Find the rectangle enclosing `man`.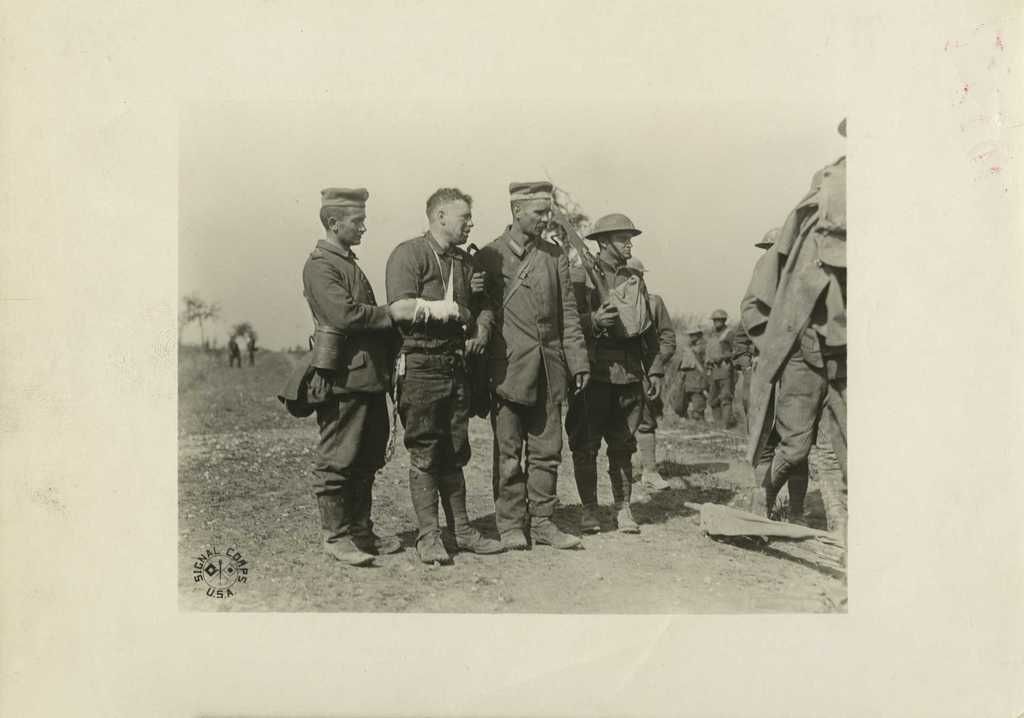
{"x1": 696, "y1": 305, "x2": 744, "y2": 430}.
